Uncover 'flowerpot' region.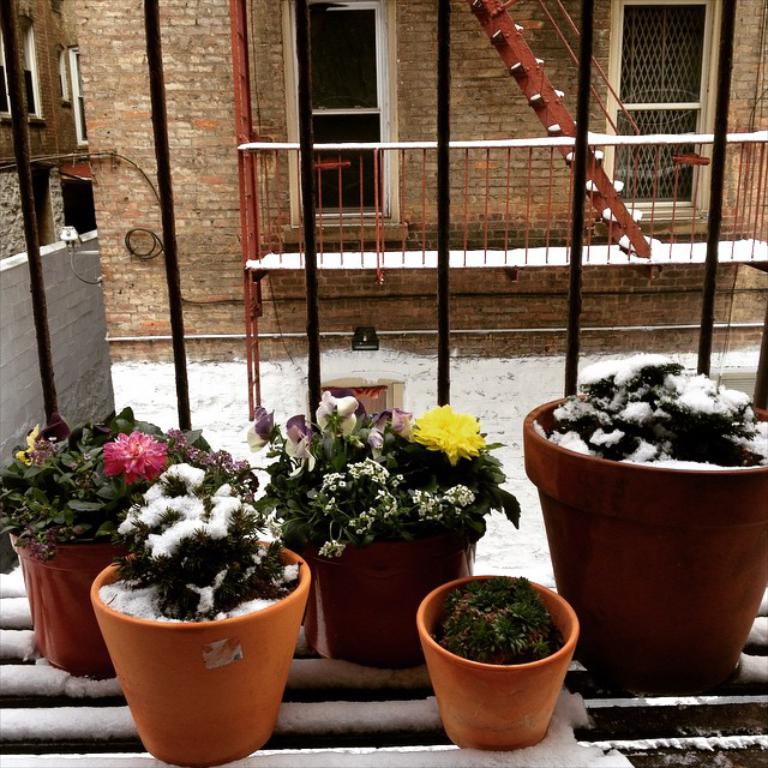
Uncovered: 91:539:312:761.
